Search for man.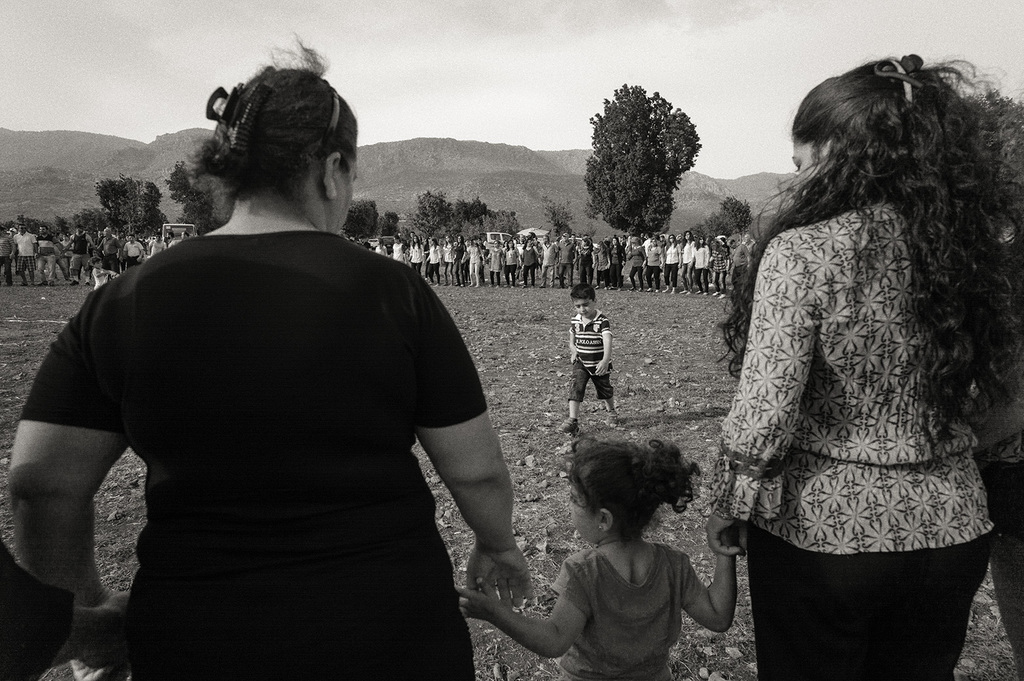
Found at x1=147, y1=233, x2=163, y2=257.
